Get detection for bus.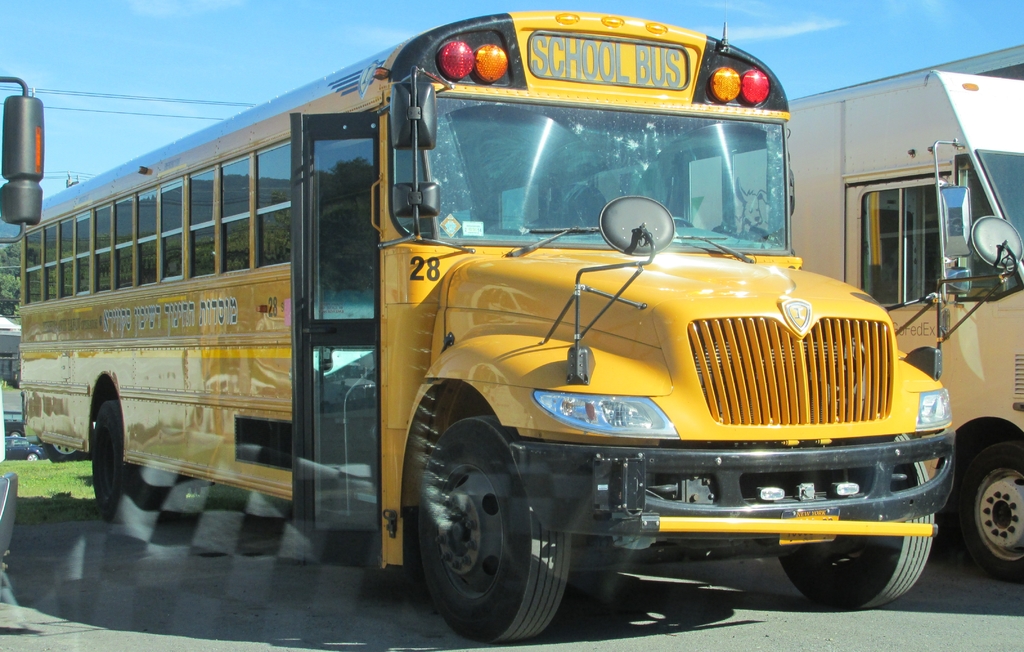
Detection: rect(19, 11, 1023, 643).
